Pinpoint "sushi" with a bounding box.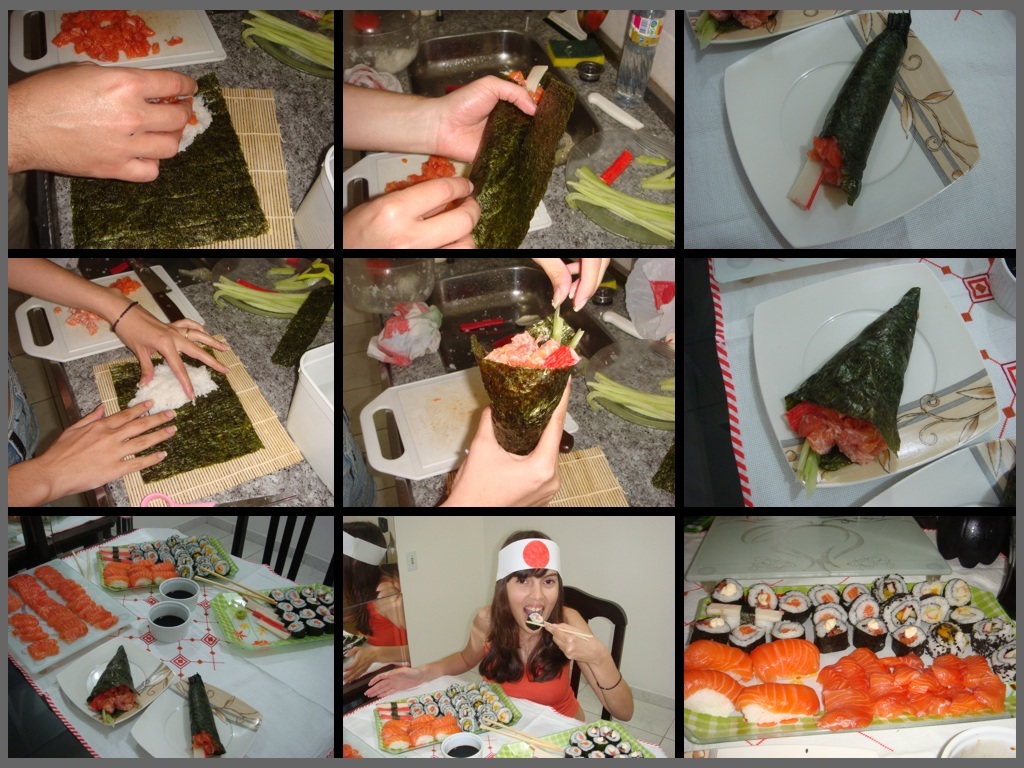
(x1=791, y1=12, x2=910, y2=202).
